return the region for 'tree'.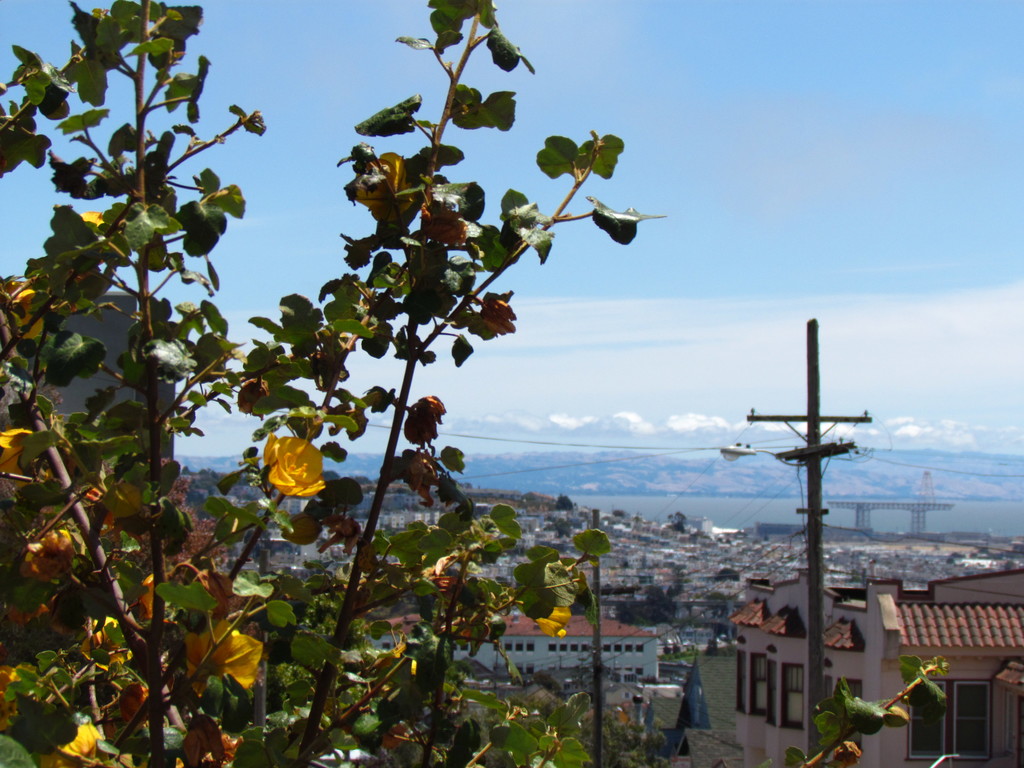
left=0, top=7, right=936, bottom=762.
